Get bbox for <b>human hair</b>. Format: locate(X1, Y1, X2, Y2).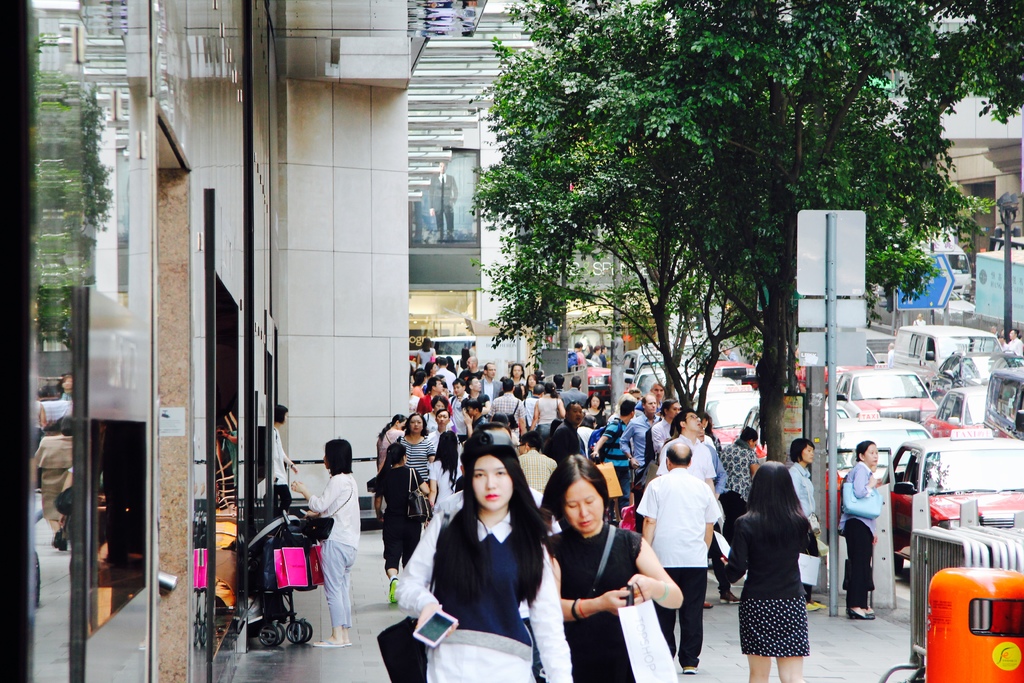
locate(744, 463, 807, 548).
